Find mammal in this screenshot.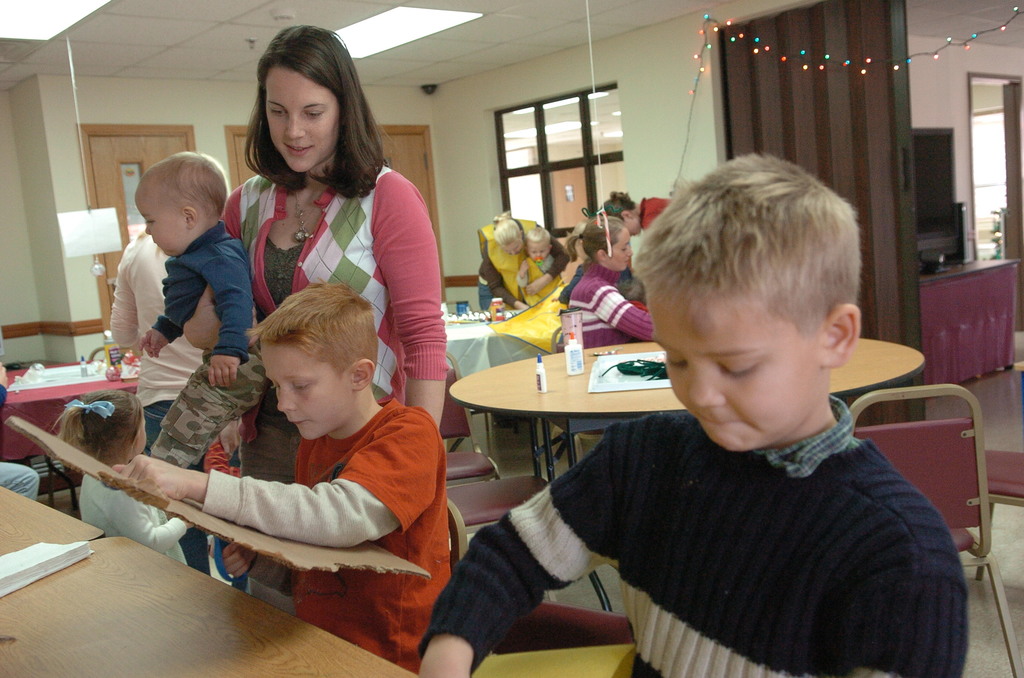
The bounding box for mammal is 602,189,680,235.
